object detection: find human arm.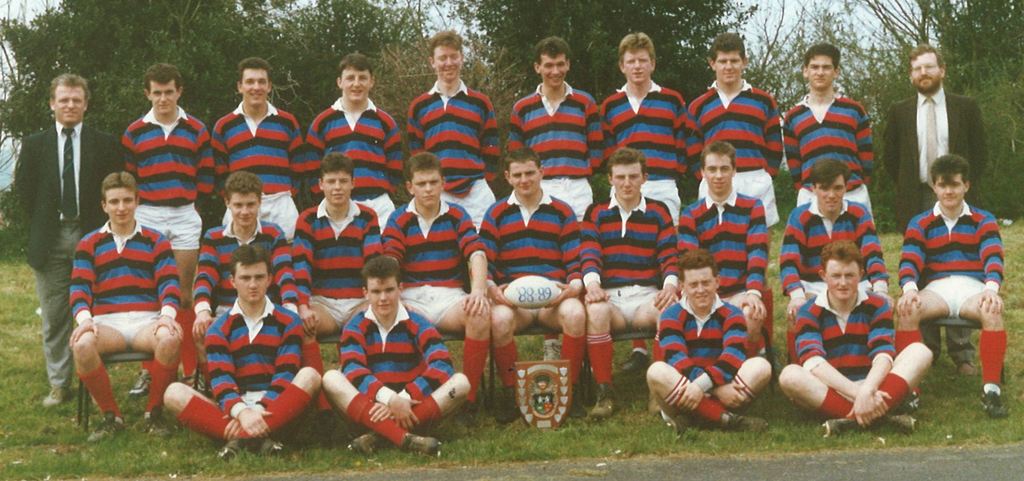
[459, 250, 490, 317].
